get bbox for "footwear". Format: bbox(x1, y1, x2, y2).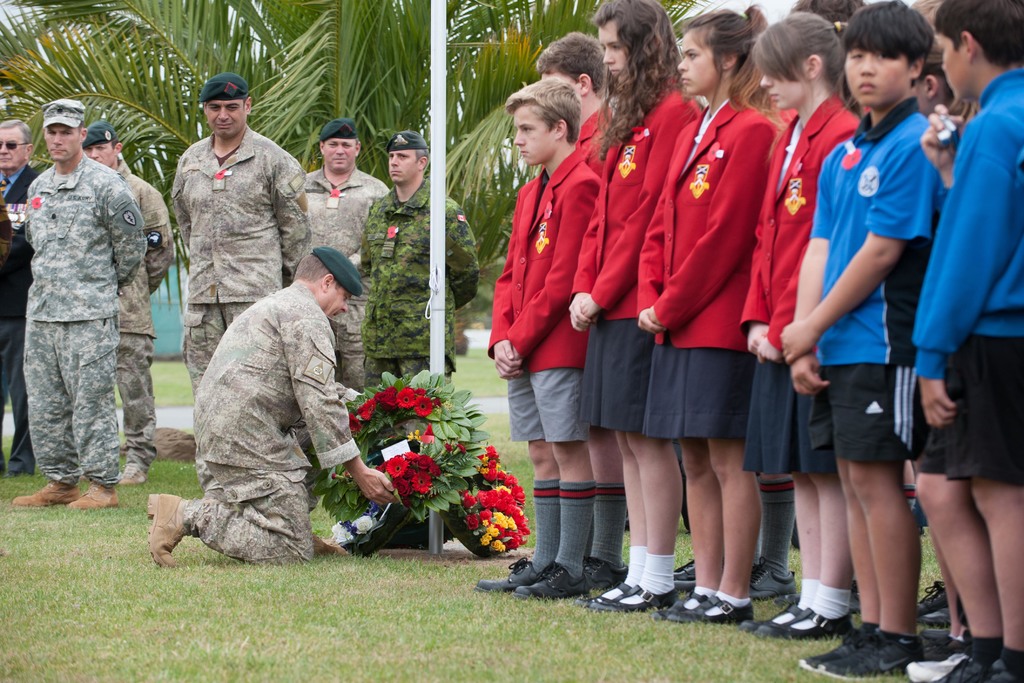
bbox(310, 533, 349, 555).
